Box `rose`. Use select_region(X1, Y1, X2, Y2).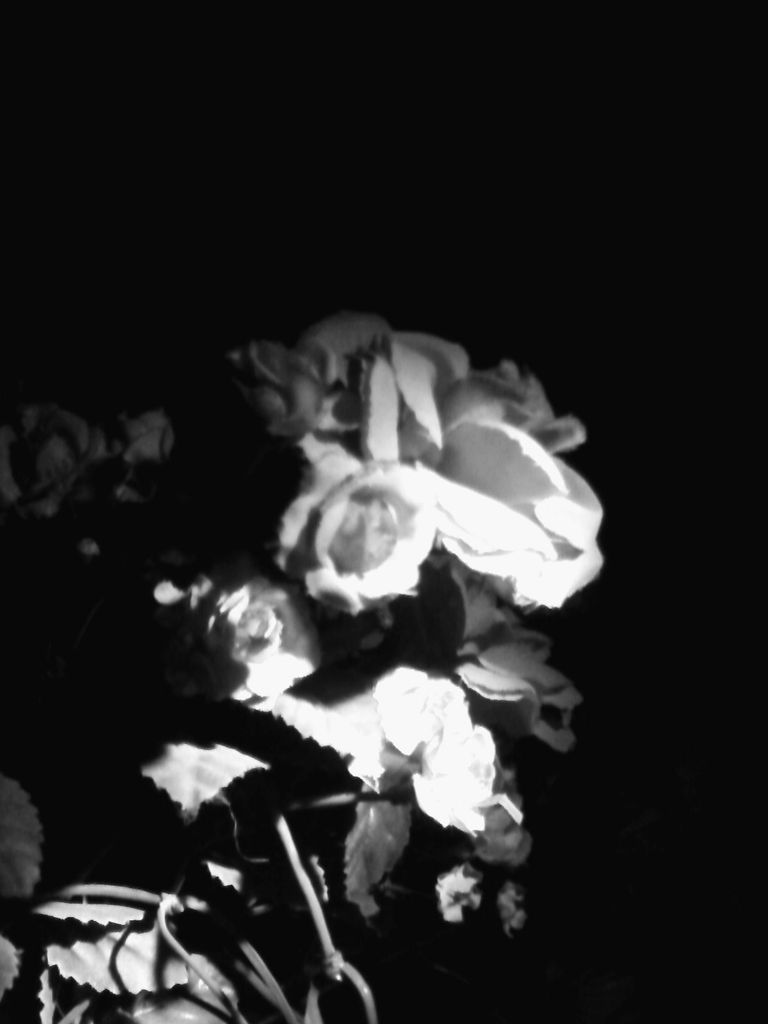
select_region(277, 445, 442, 614).
